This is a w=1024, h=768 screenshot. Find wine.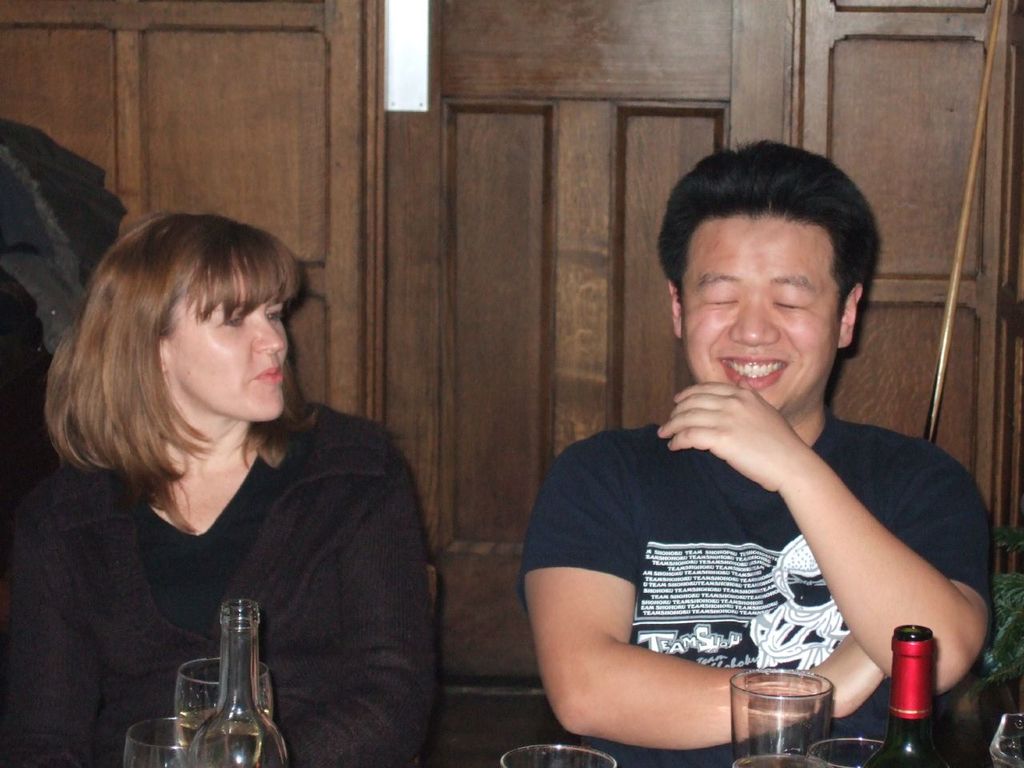
Bounding box: 990:754:1022:767.
